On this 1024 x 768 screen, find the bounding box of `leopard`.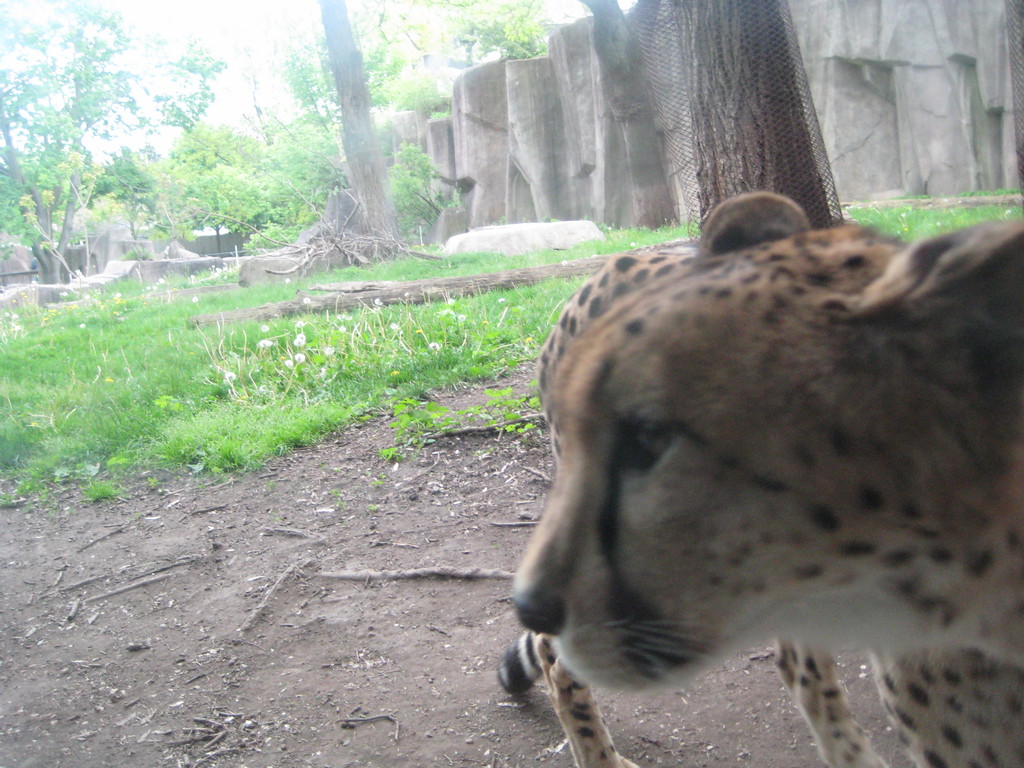
Bounding box: l=497, t=631, r=884, b=767.
